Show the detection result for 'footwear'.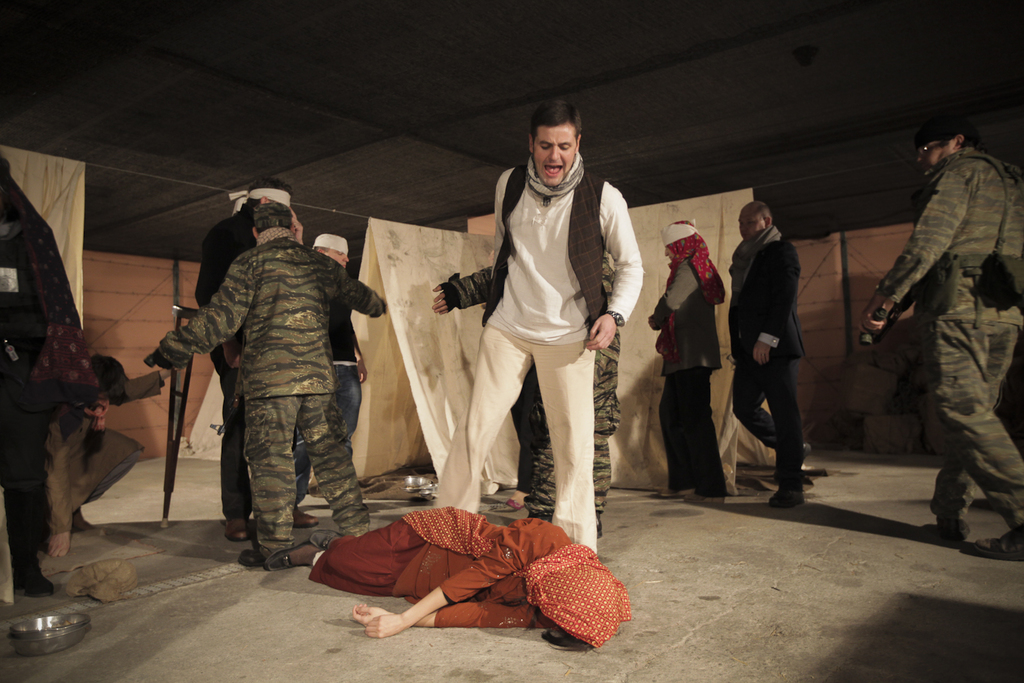
BBox(294, 505, 321, 530).
